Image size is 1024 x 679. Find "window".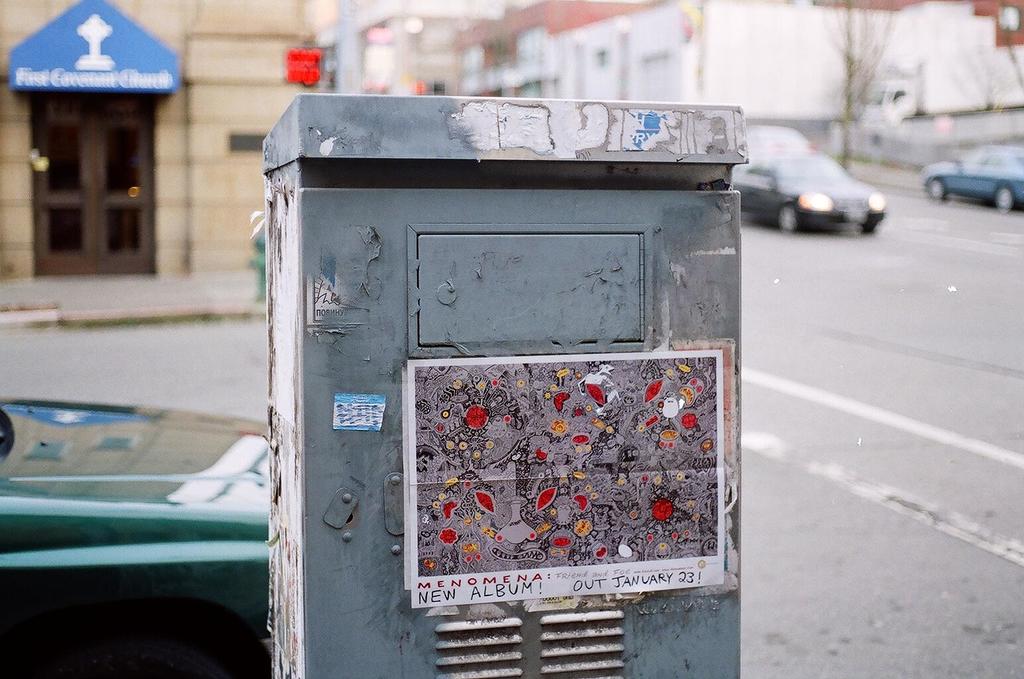
<box>9,1,179,277</box>.
